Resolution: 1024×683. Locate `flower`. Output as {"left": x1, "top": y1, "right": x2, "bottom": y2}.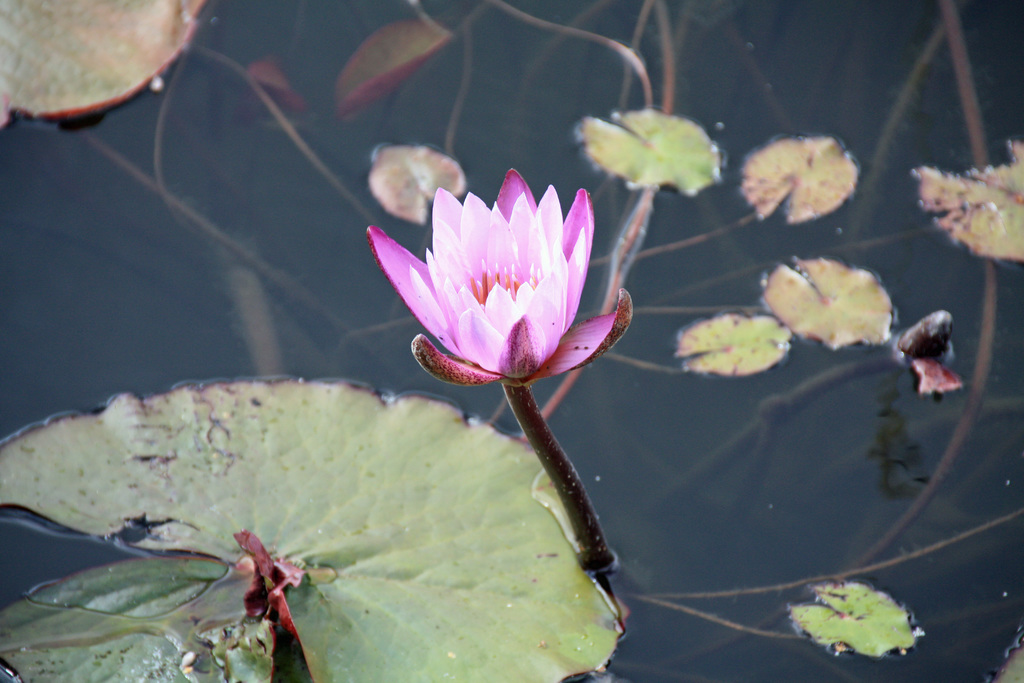
{"left": 362, "top": 168, "right": 637, "bottom": 381}.
